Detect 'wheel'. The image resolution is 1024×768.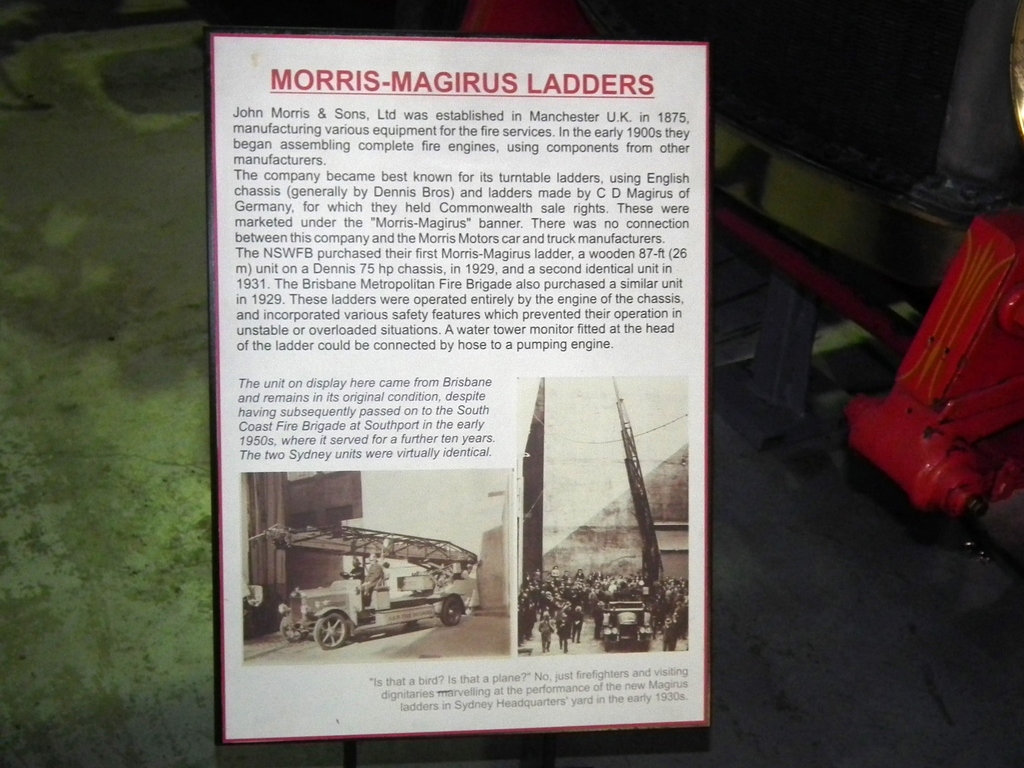
left=282, top=616, right=308, bottom=642.
